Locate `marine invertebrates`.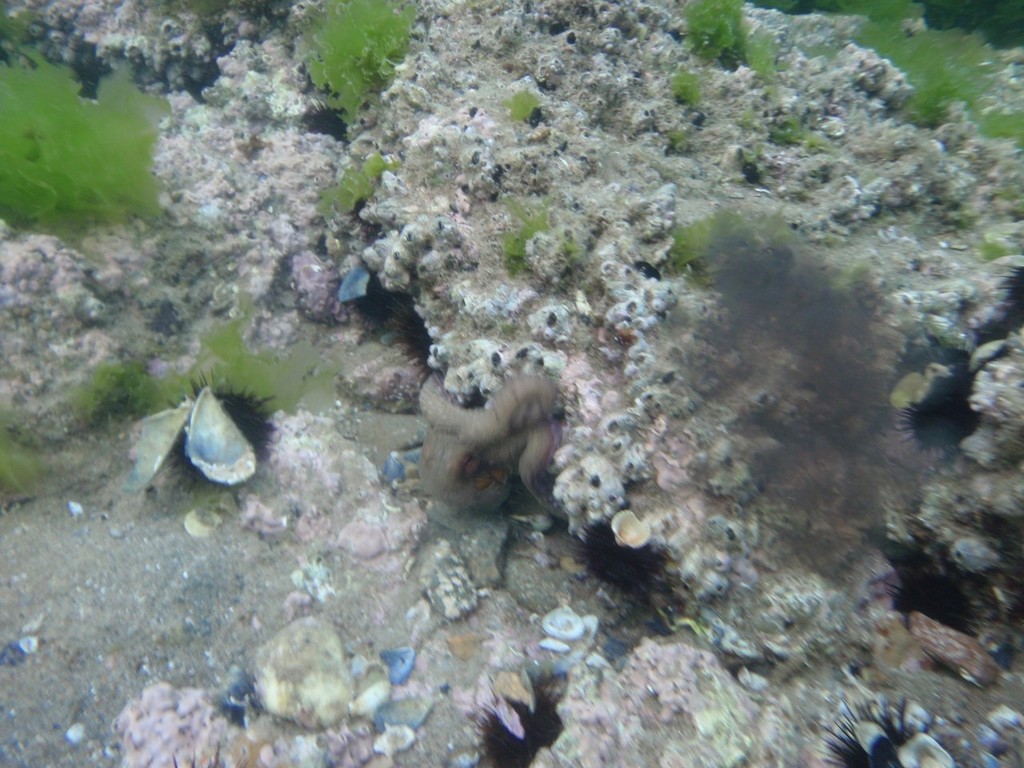
Bounding box: box(889, 725, 953, 767).
